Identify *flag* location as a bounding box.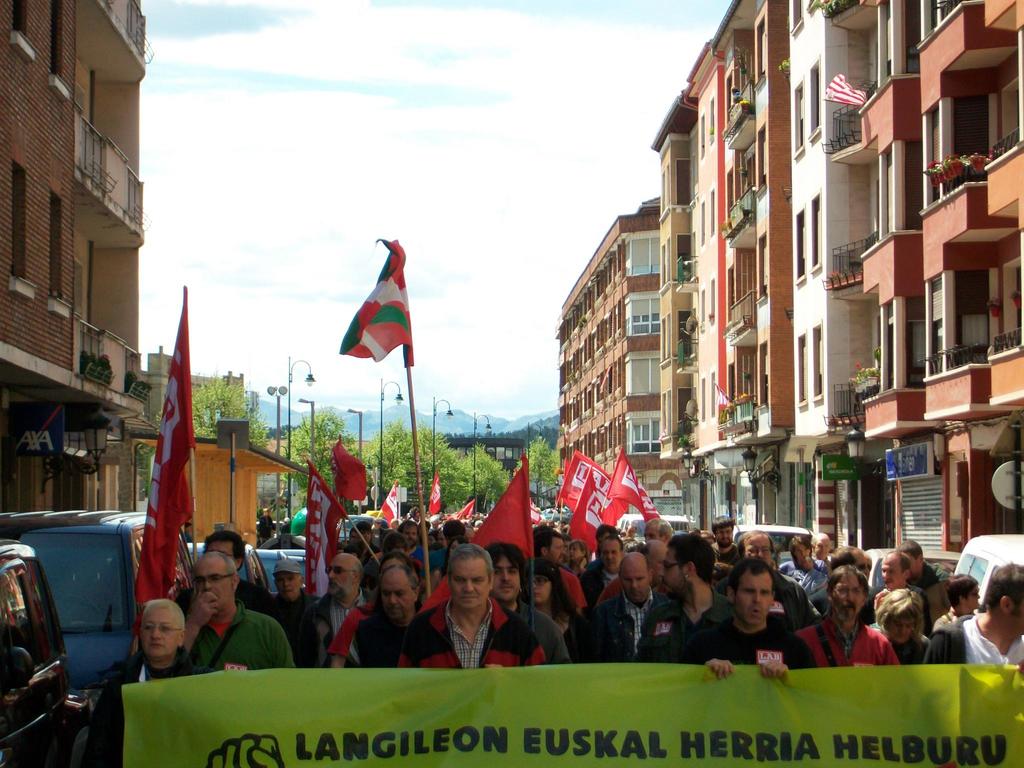
(425,452,528,605).
